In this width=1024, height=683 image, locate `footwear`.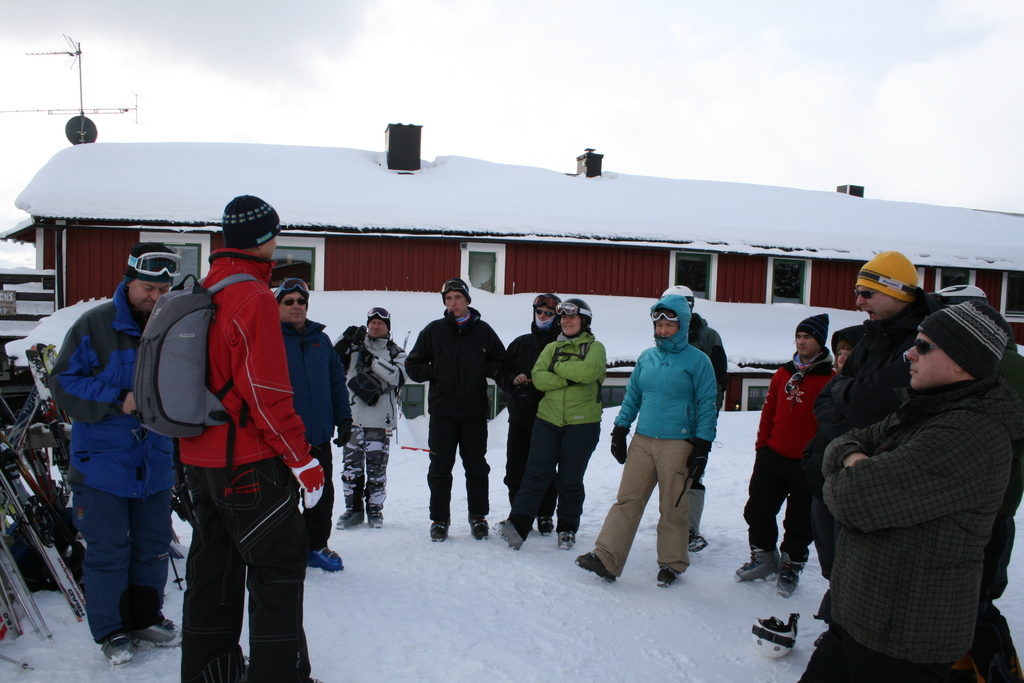
Bounding box: [687,526,714,552].
